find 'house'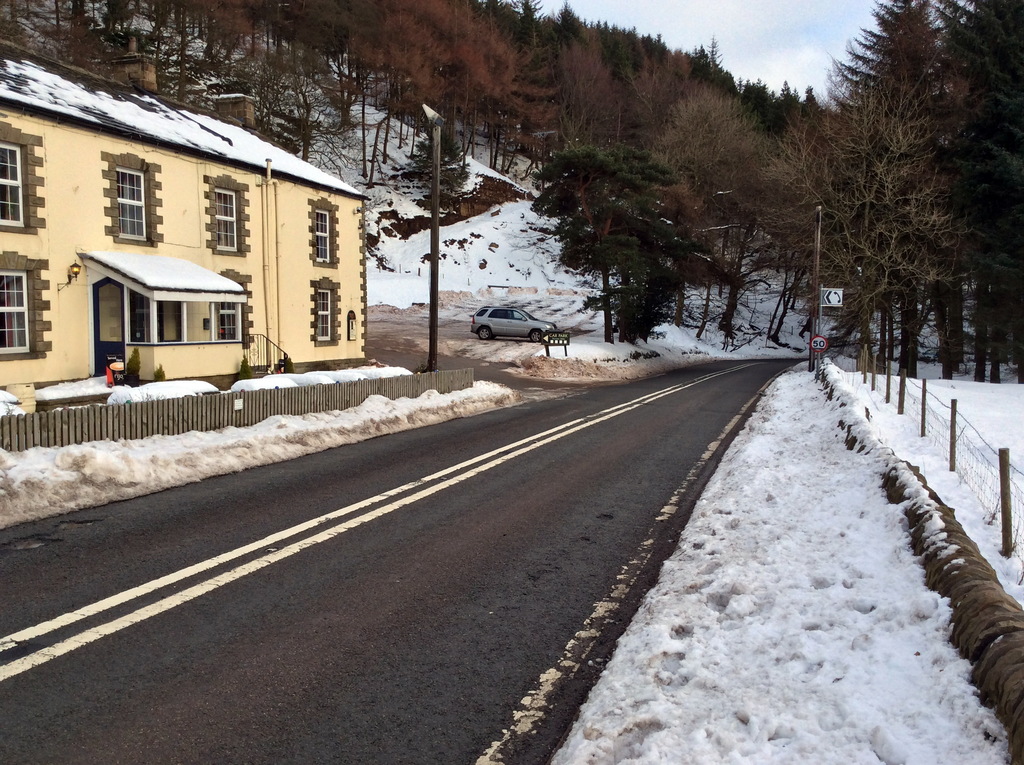
bbox=[17, 72, 385, 400]
